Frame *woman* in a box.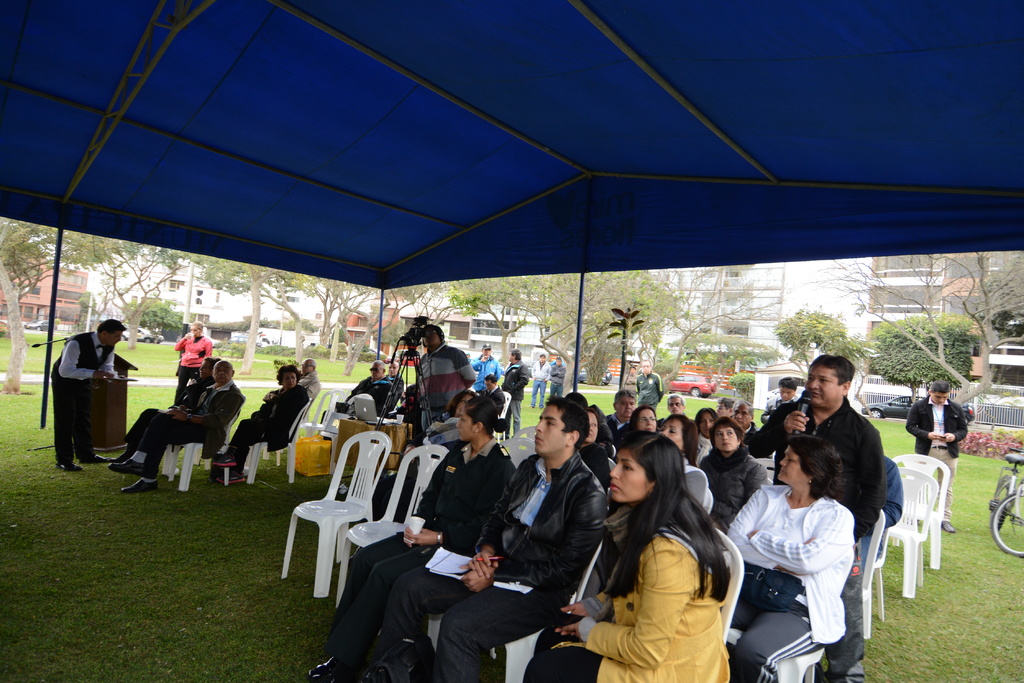
<region>305, 394, 528, 682</region>.
